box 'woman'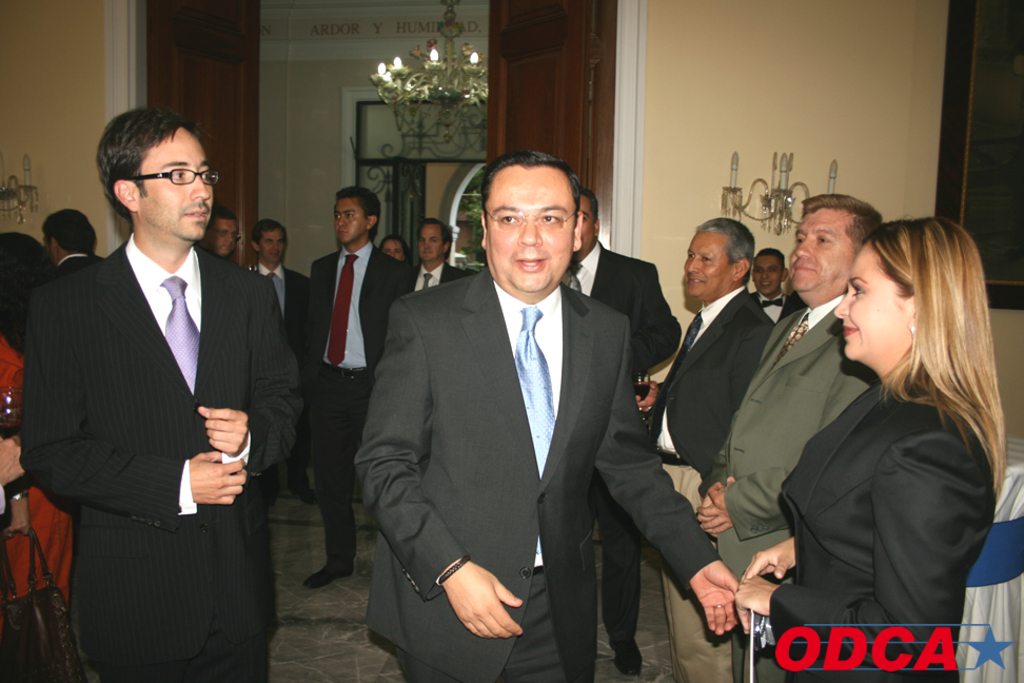
{"left": 379, "top": 232, "right": 408, "bottom": 261}
